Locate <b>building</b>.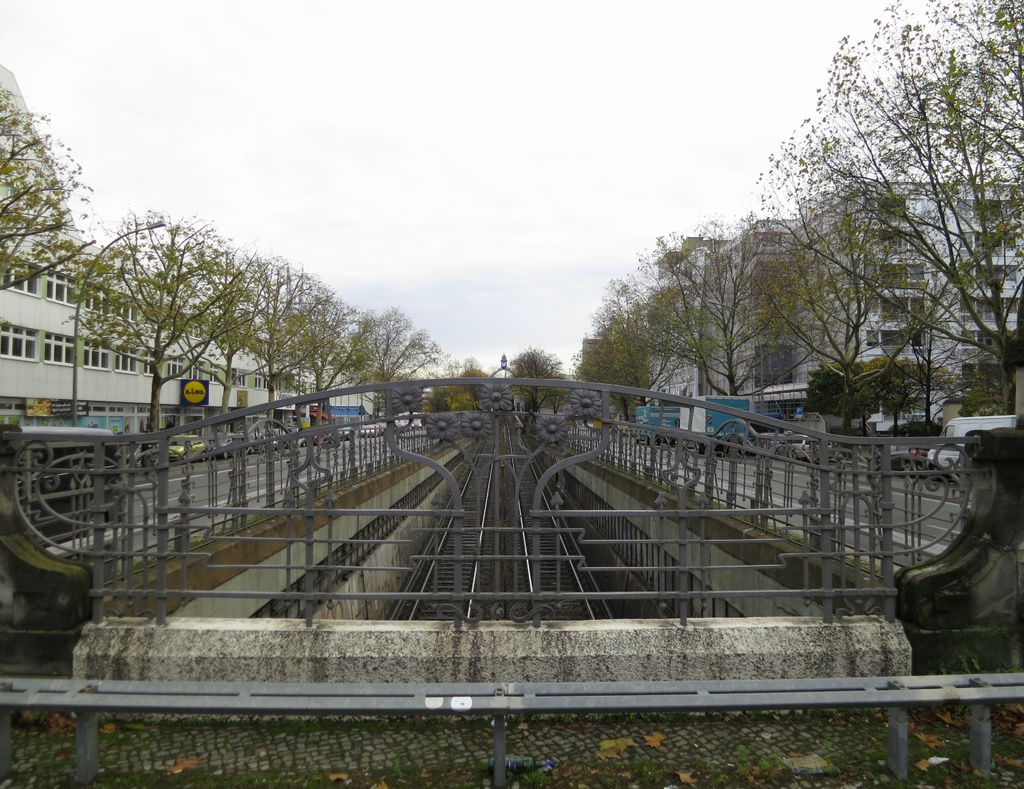
Bounding box: l=0, t=218, r=401, b=511.
